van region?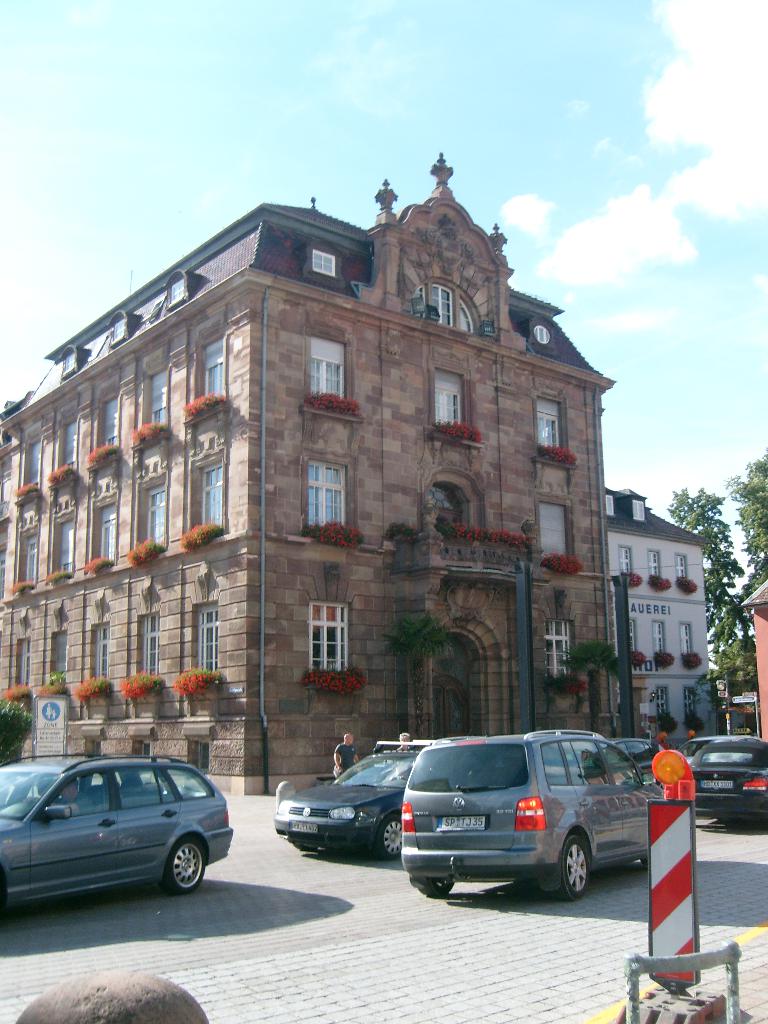
[401,722,671,900]
